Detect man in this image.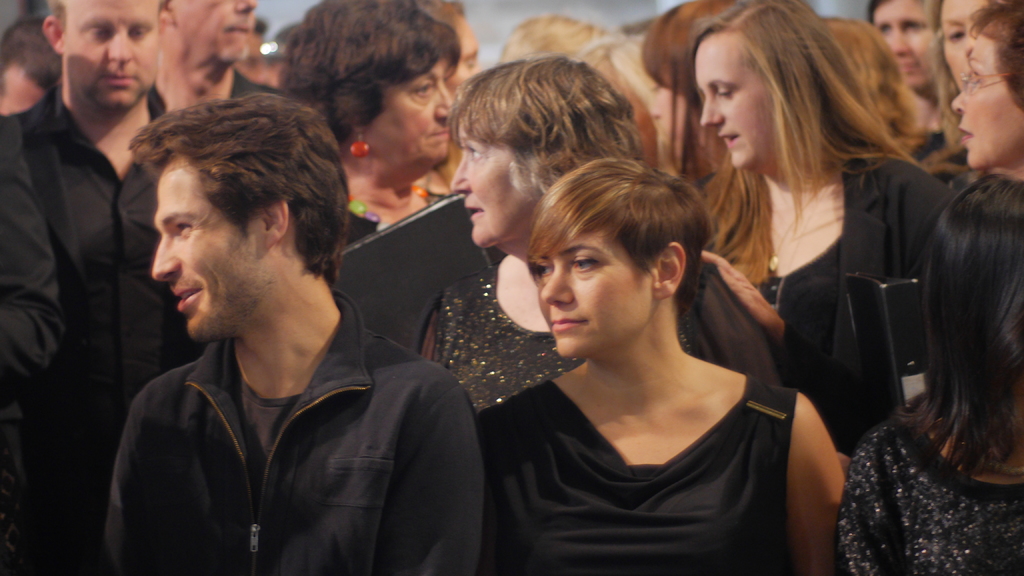
Detection: l=1, t=0, r=171, b=537.
